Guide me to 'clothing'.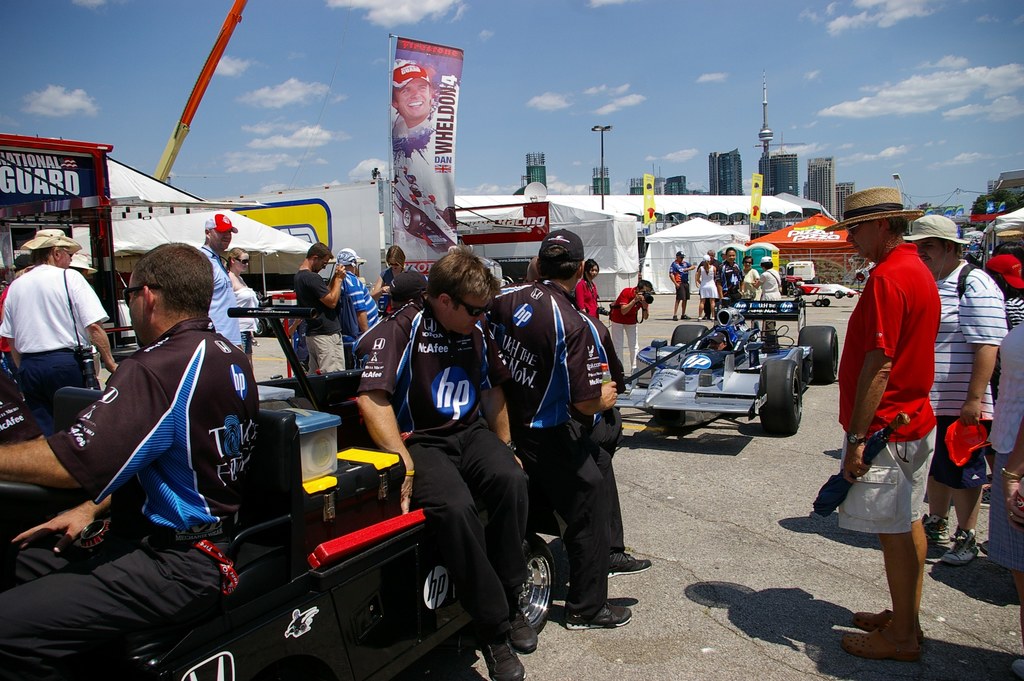
Guidance: select_region(349, 290, 531, 635).
